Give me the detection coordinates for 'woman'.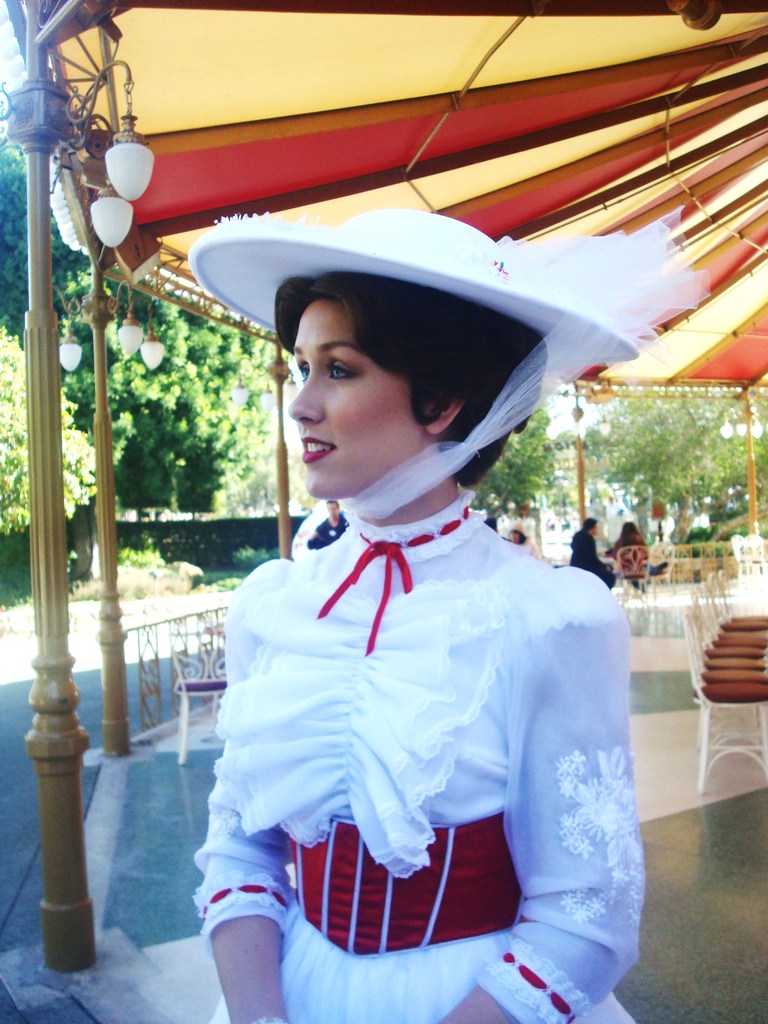
189,206,650,1023.
